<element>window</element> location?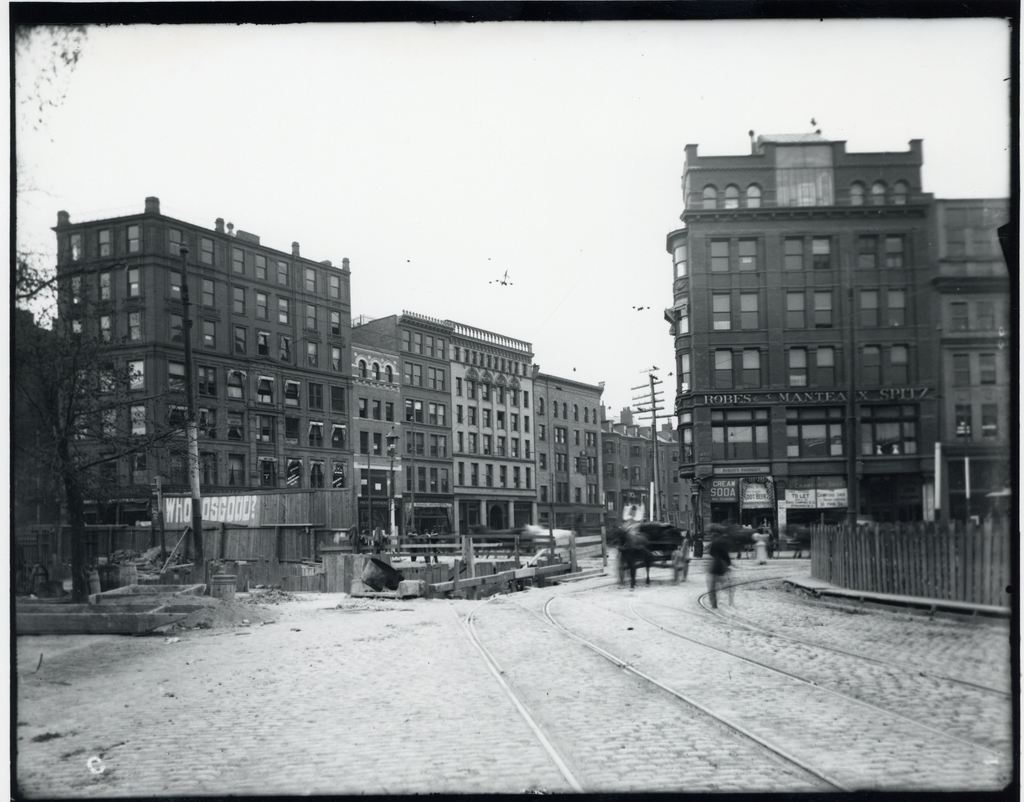
305,269,317,291
